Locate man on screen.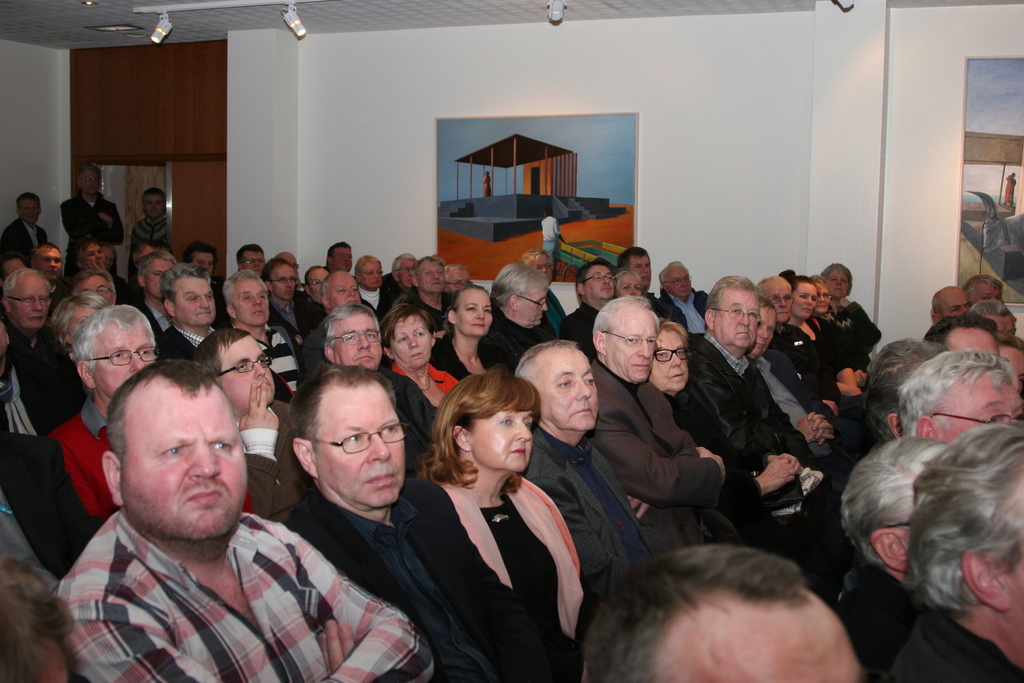
On screen at [left=745, top=304, right=836, bottom=465].
